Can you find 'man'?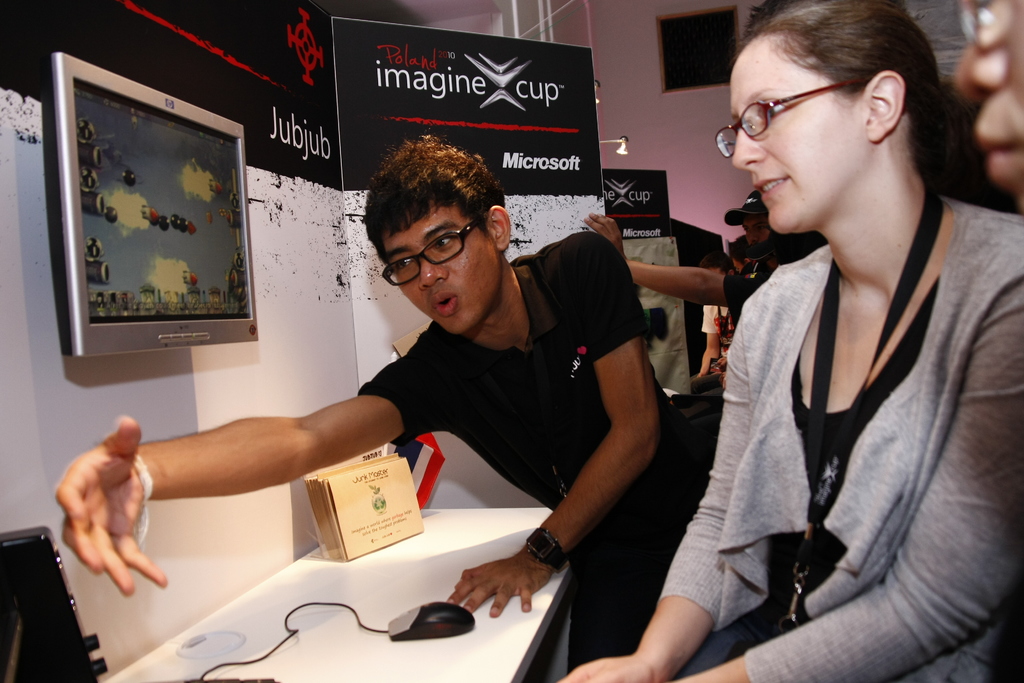
Yes, bounding box: 145:146:739:642.
